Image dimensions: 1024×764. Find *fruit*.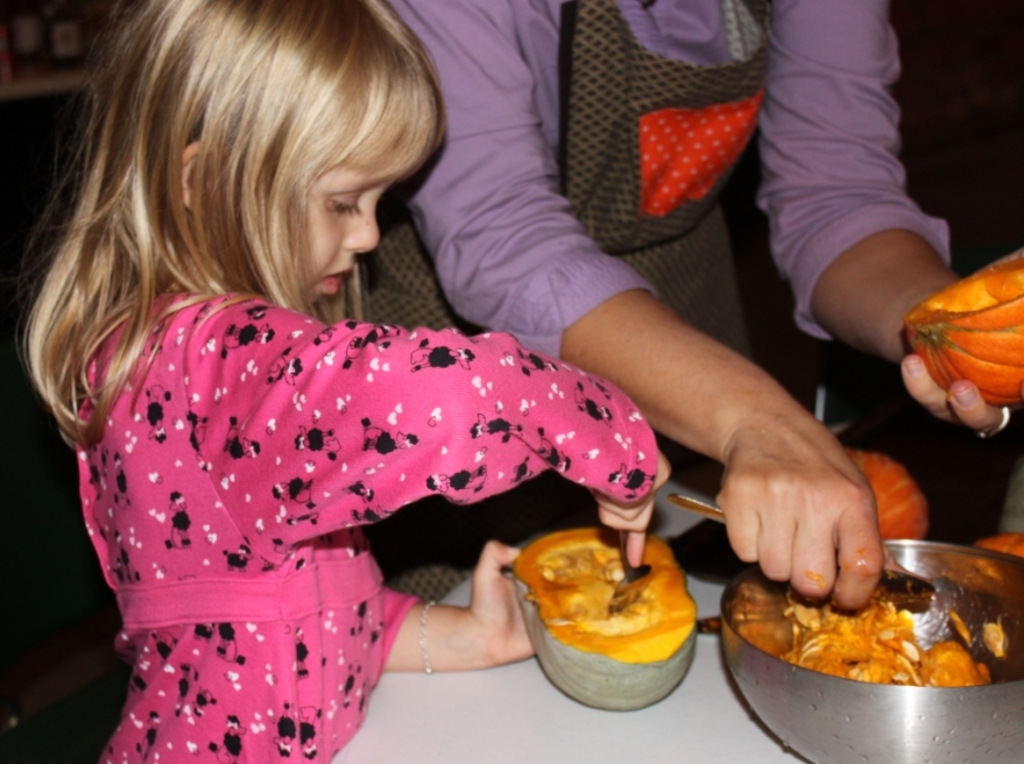
box(855, 445, 932, 540).
